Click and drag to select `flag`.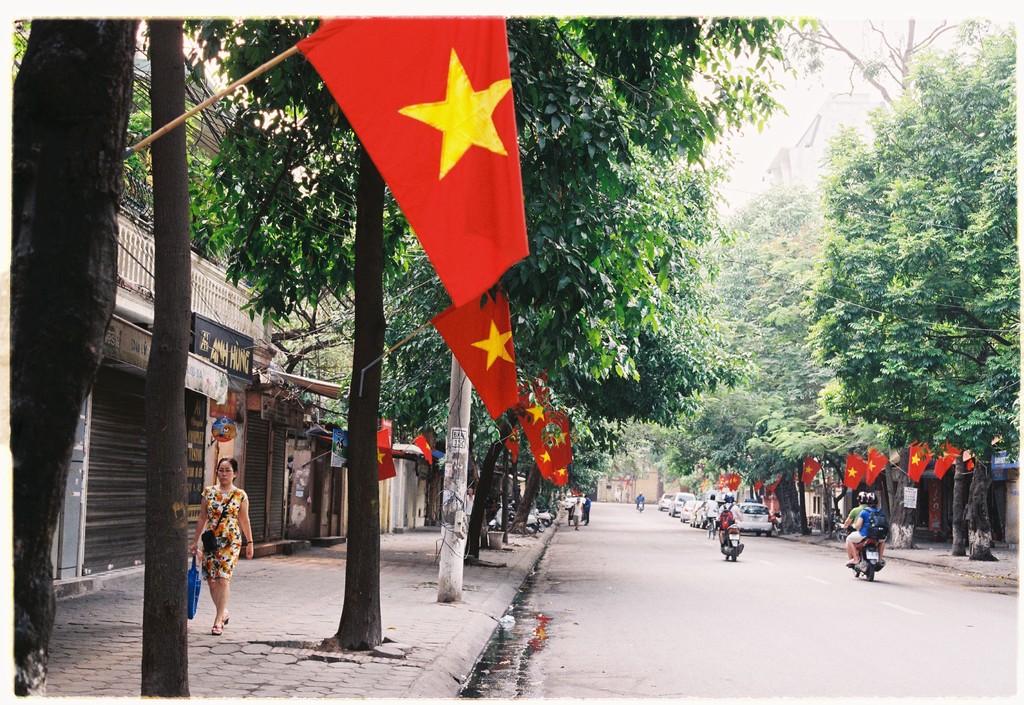
Selection: bbox=[557, 458, 572, 489].
